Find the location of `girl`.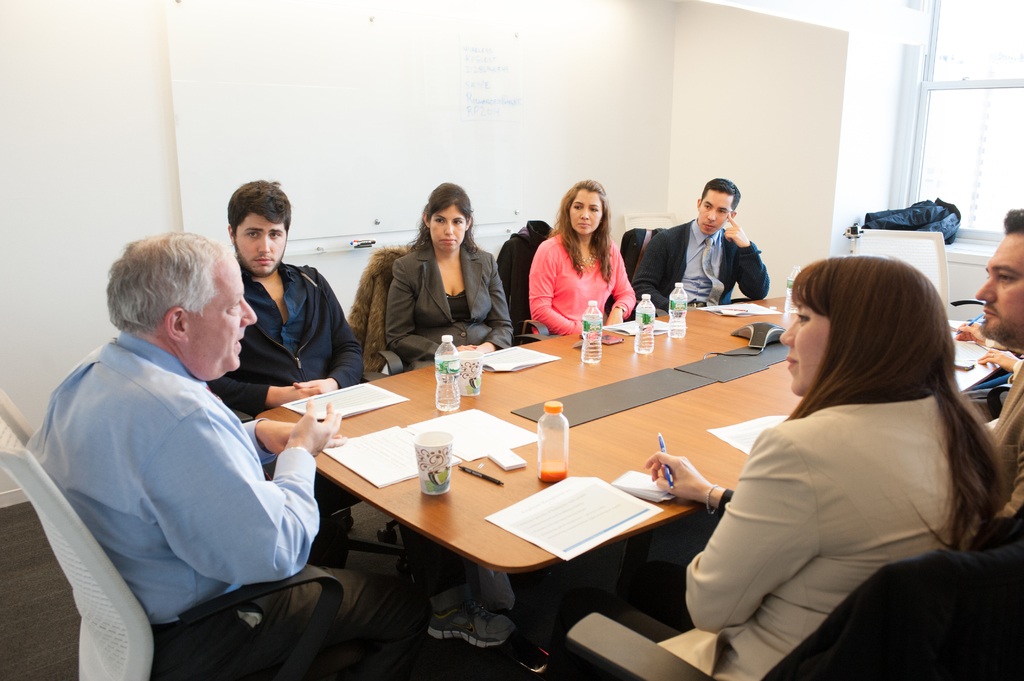
Location: bbox=(637, 254, 1018, 680).
